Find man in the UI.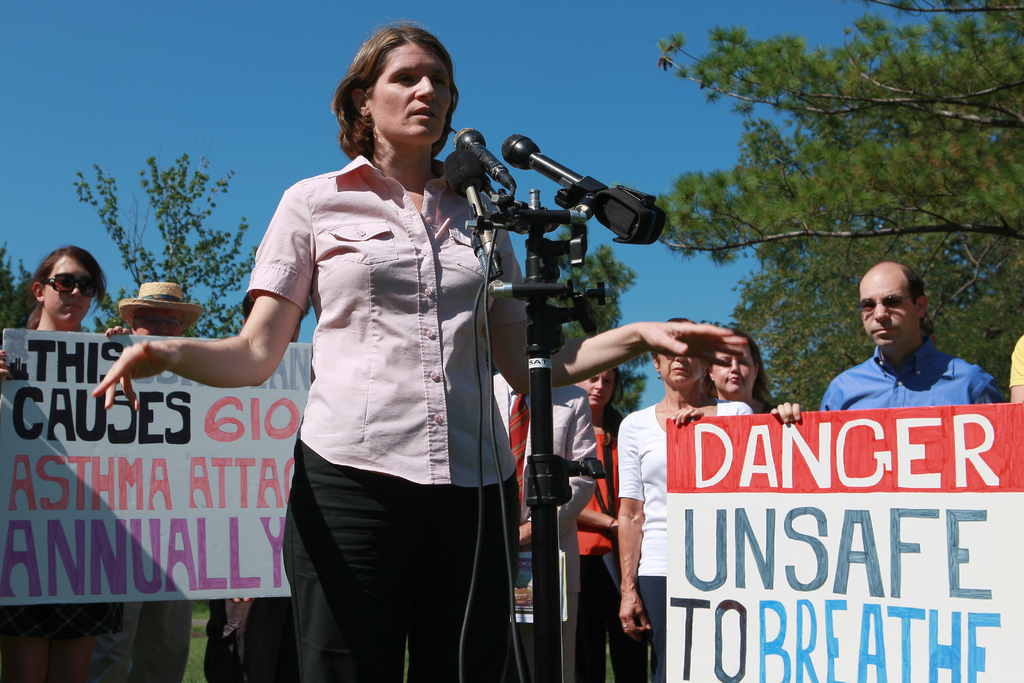
UI element at [781,249,980,453].
